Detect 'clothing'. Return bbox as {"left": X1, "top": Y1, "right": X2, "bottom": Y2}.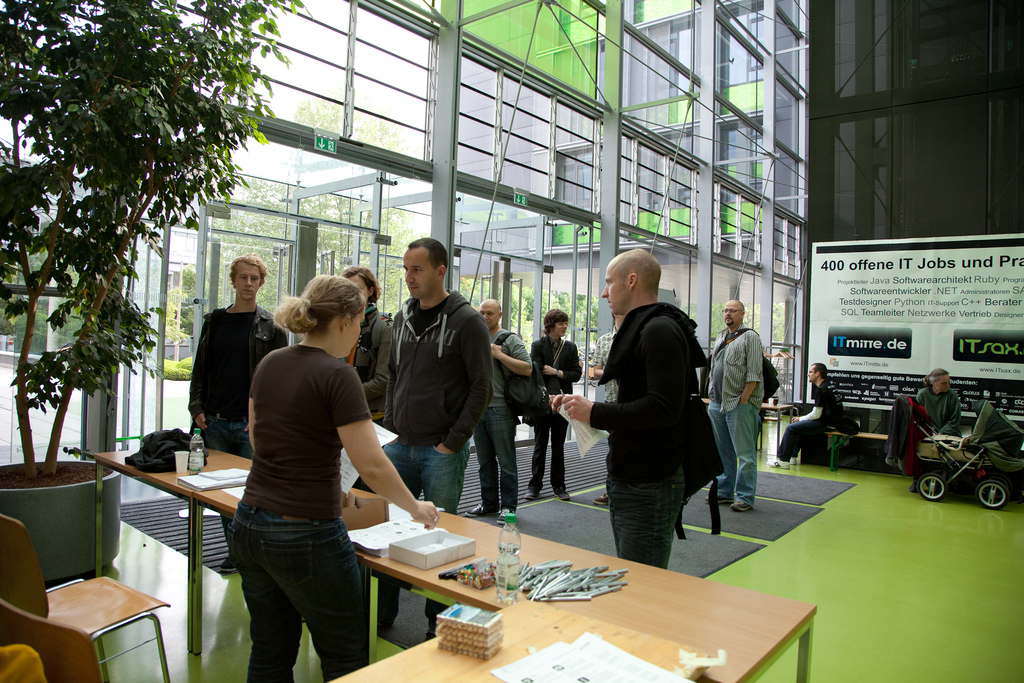
{"left": 225, "top": 341, "right": 372, "bottom": 682}.
